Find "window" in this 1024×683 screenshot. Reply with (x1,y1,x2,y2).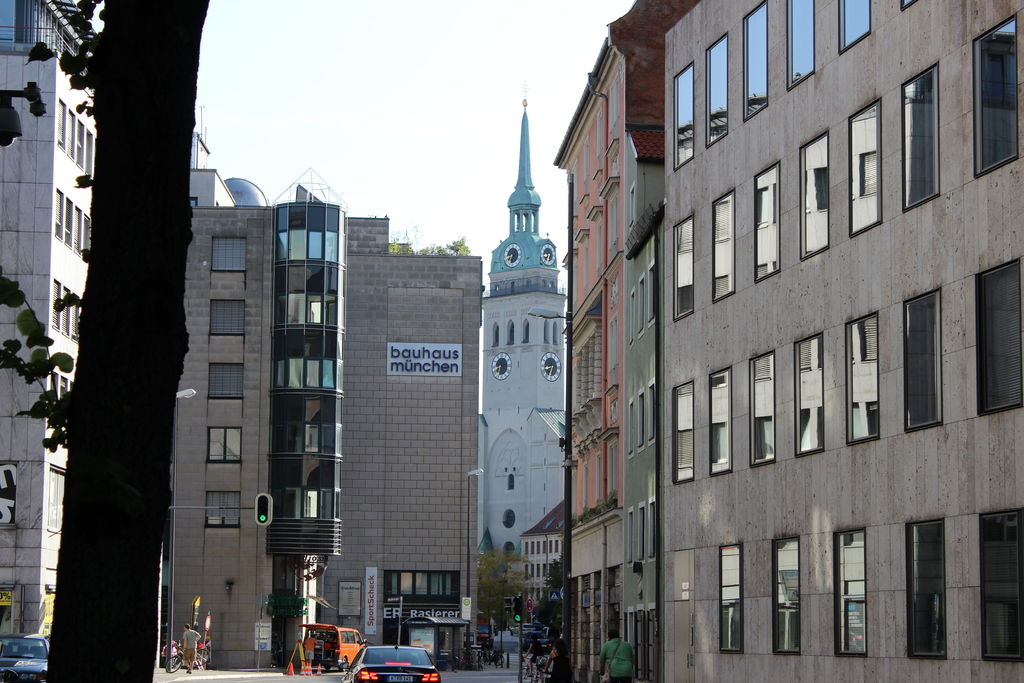
(979,505,1023,661).
